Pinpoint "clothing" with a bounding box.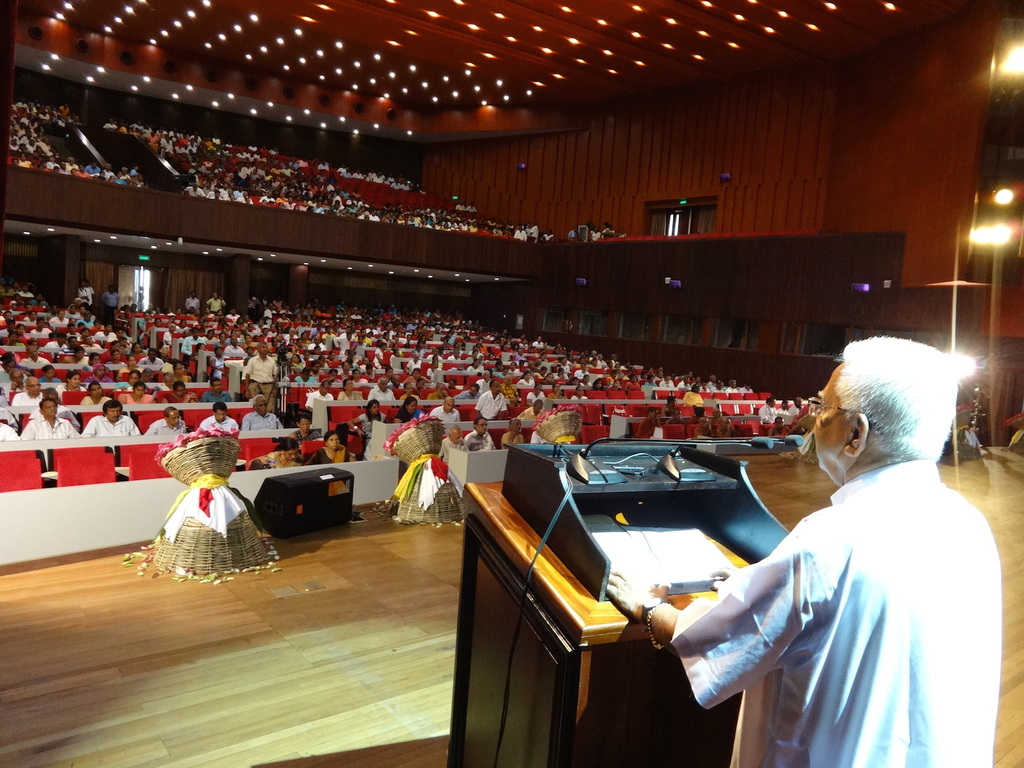
[x1=669, y1=460, x2=1002, y2=767].
